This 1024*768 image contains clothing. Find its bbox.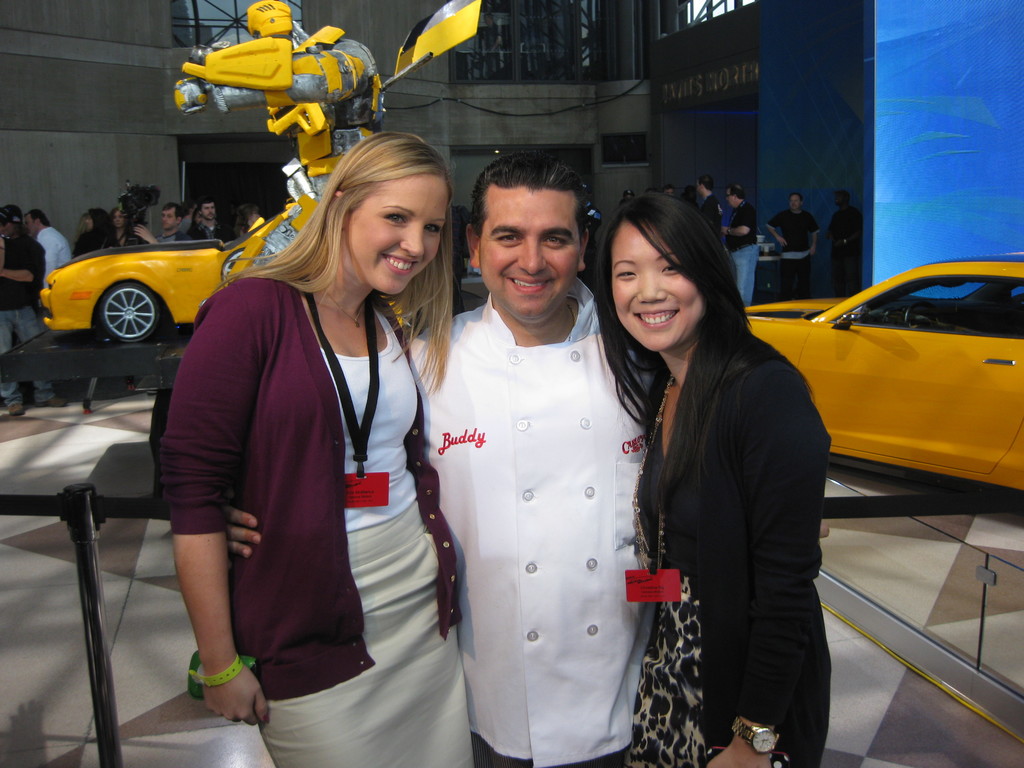
locate(636, 328, 844, 767).
